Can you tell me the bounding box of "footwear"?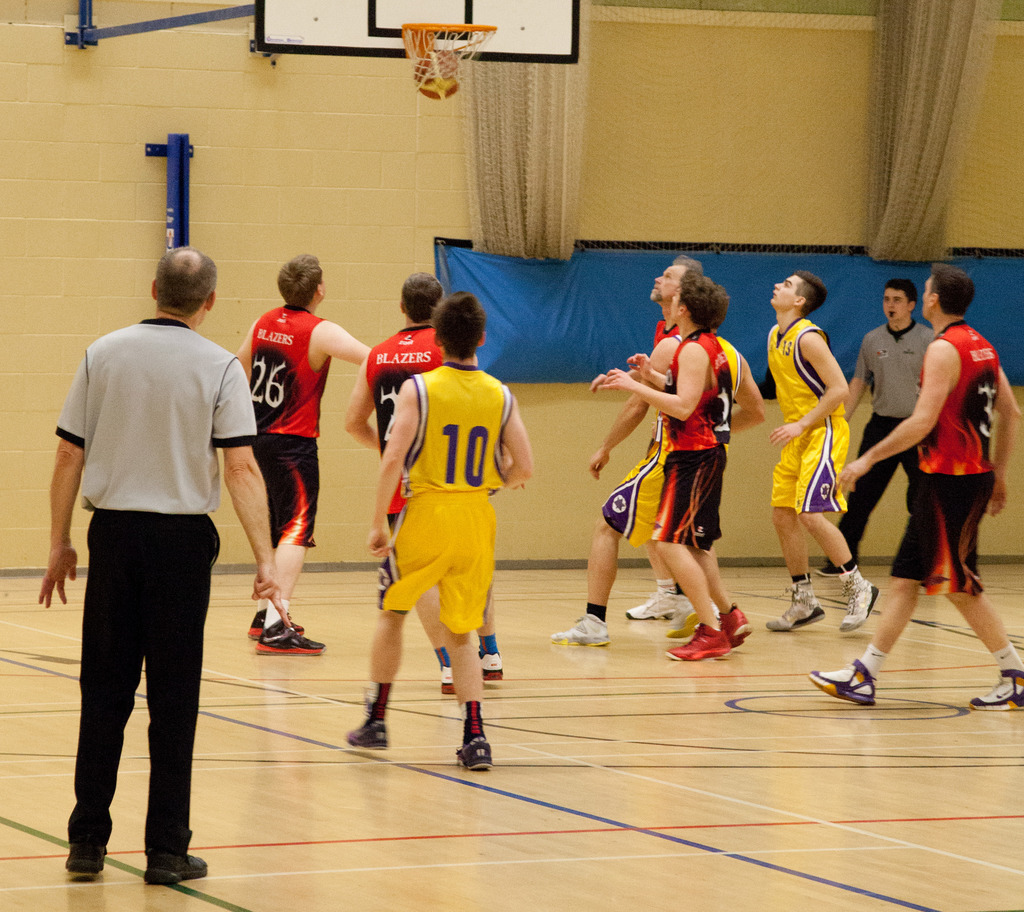
246/612/309/644.
